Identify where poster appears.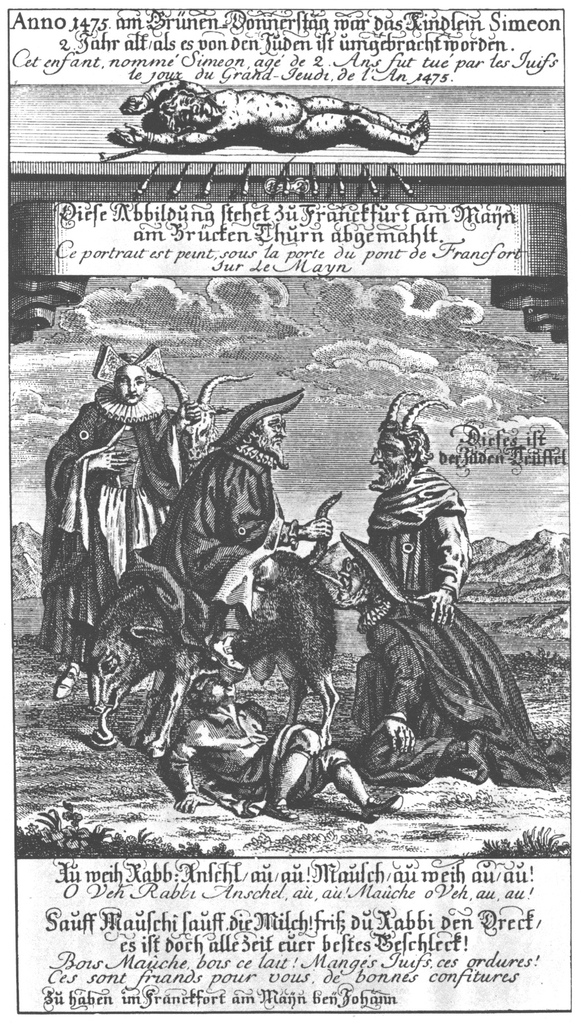
Appears at [left=0, top=0, right=580, bottom=1023].
